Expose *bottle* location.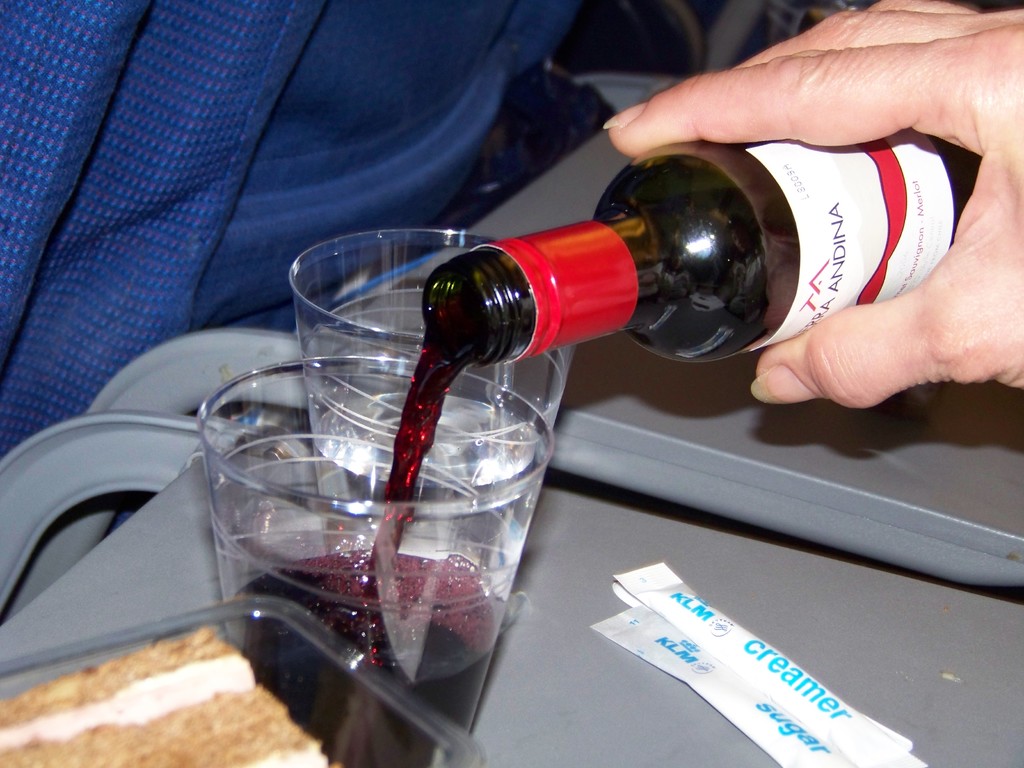
Exposed at <box>334,122,961,408</box>.
